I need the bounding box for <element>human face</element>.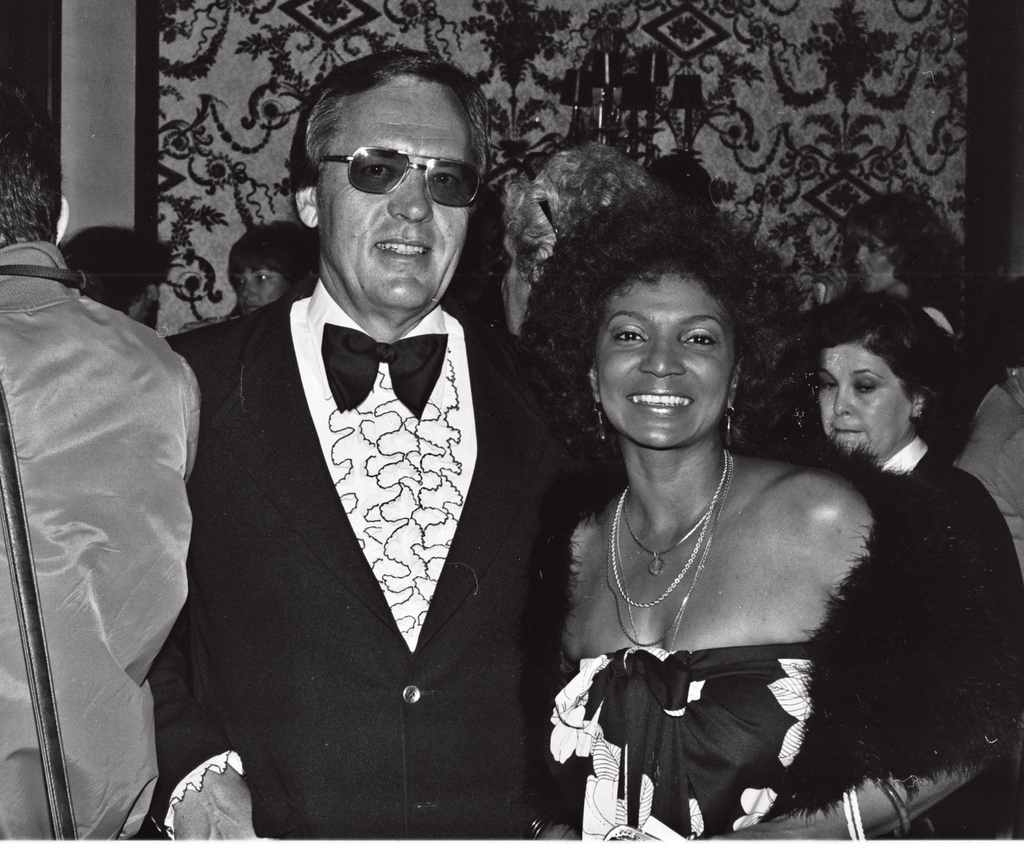
Here it is: (left=239, top=271, right=287, bottom=302).
